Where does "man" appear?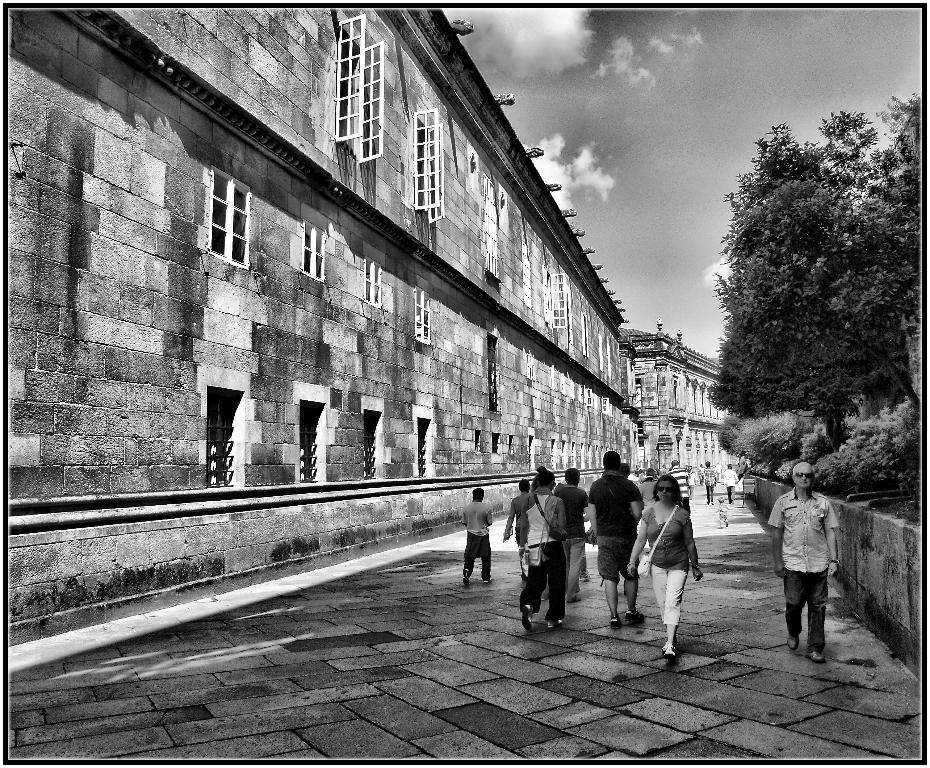
Appears at [left=455, top=481, right=483, bottom=589].
